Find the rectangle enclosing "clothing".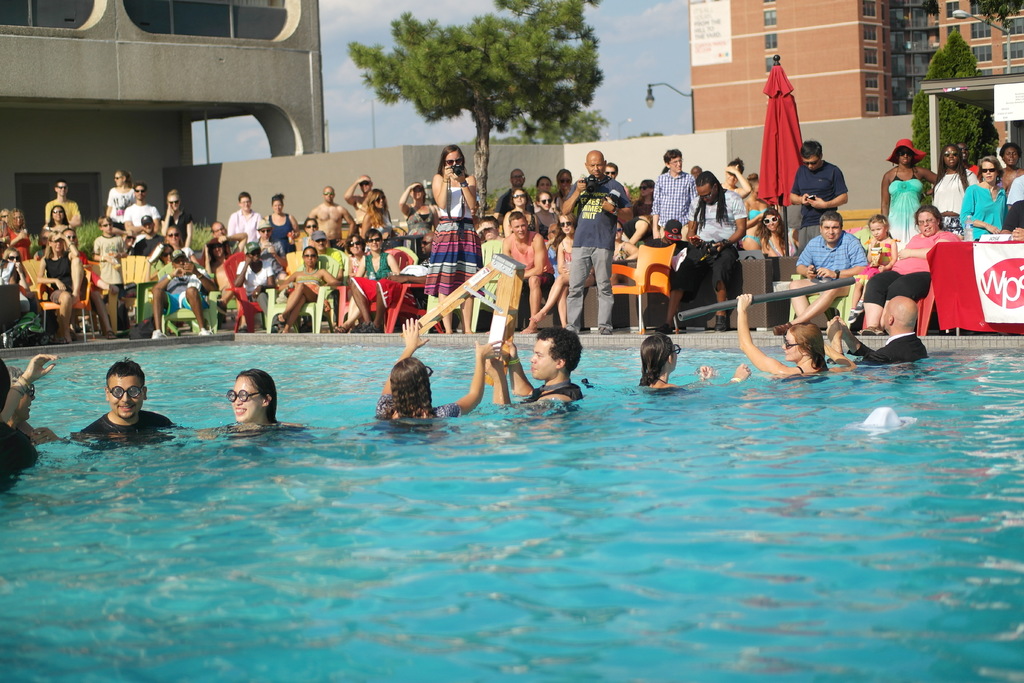
(x1=869, y1=219, x2=962, y2=301).
